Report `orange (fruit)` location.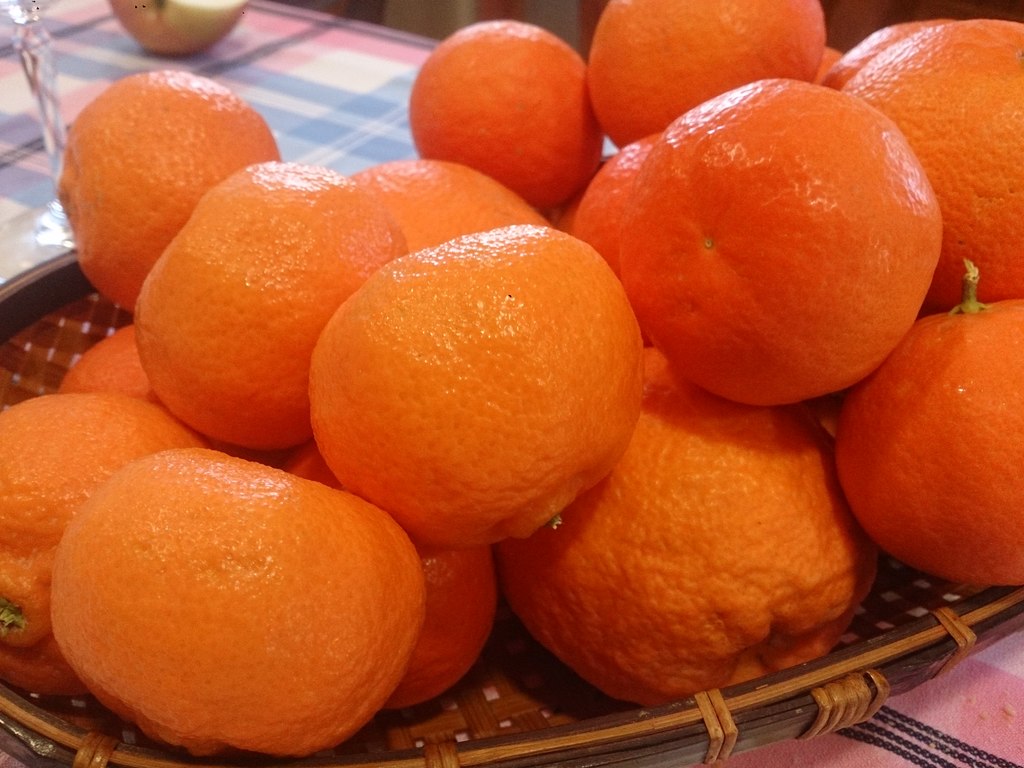
Report: box=[293, 212, 609, 532].
